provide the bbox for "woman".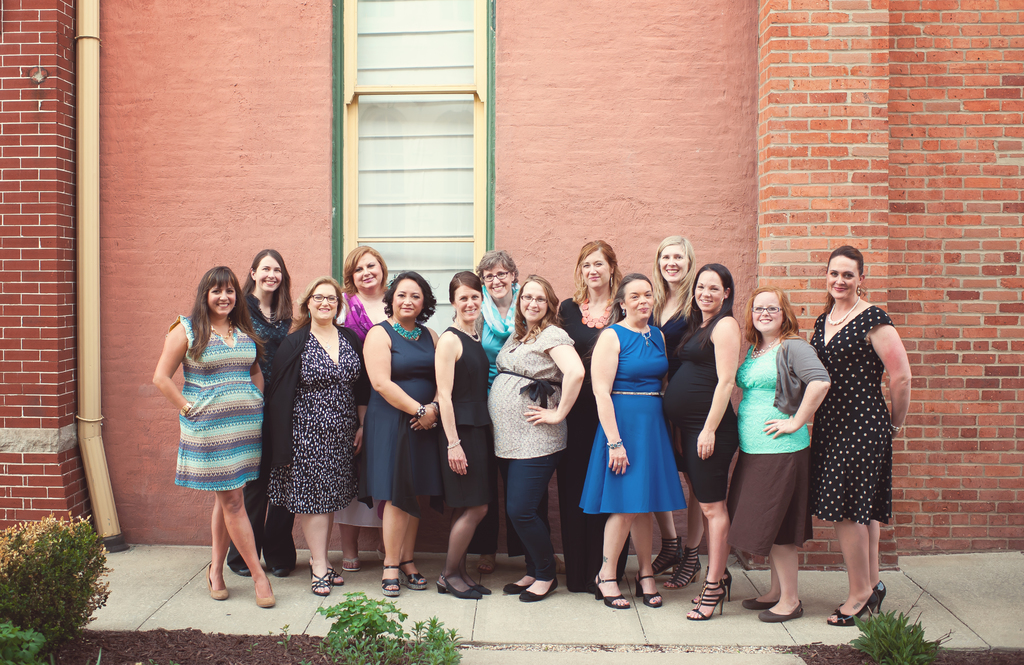
bbox(644, 233, 703, 589).
